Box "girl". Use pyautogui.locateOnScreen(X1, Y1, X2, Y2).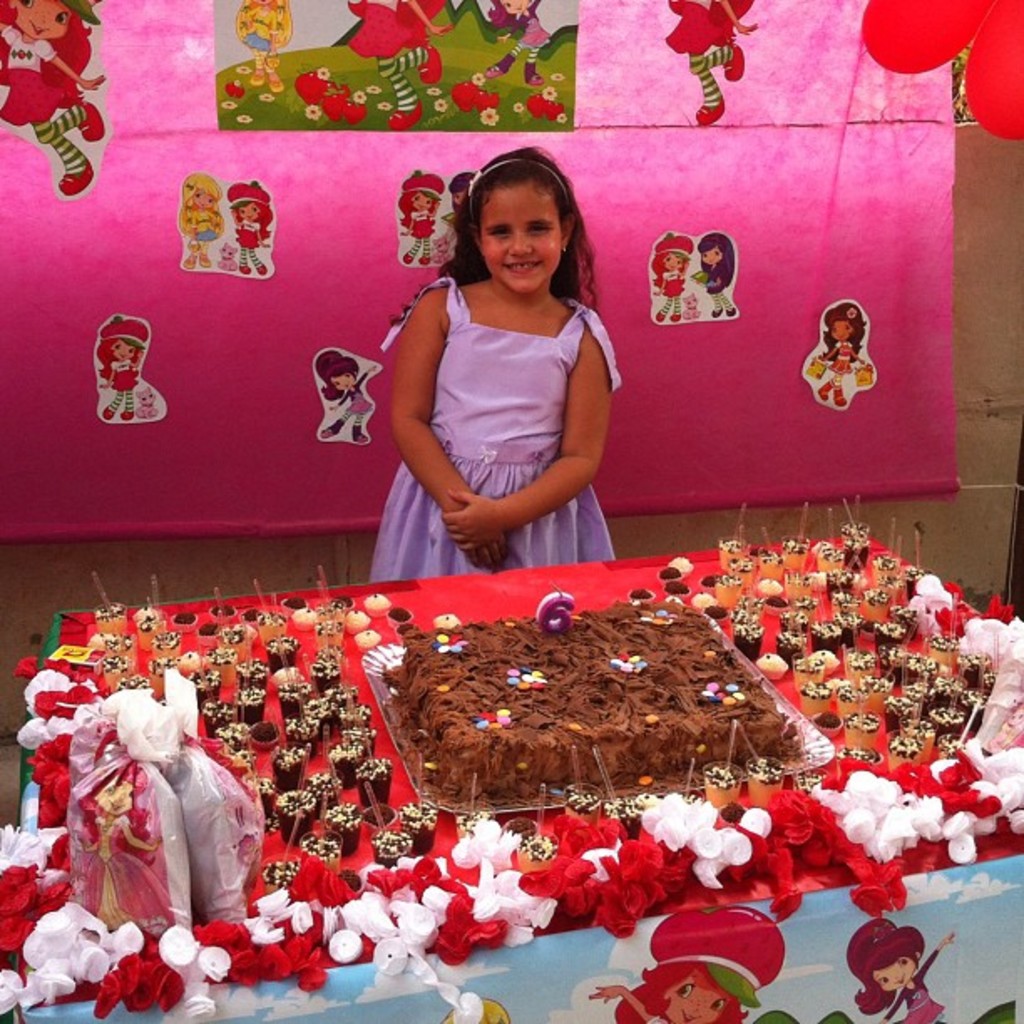
pyautogui.locateOnScreen(696, 234, 736, 315).
